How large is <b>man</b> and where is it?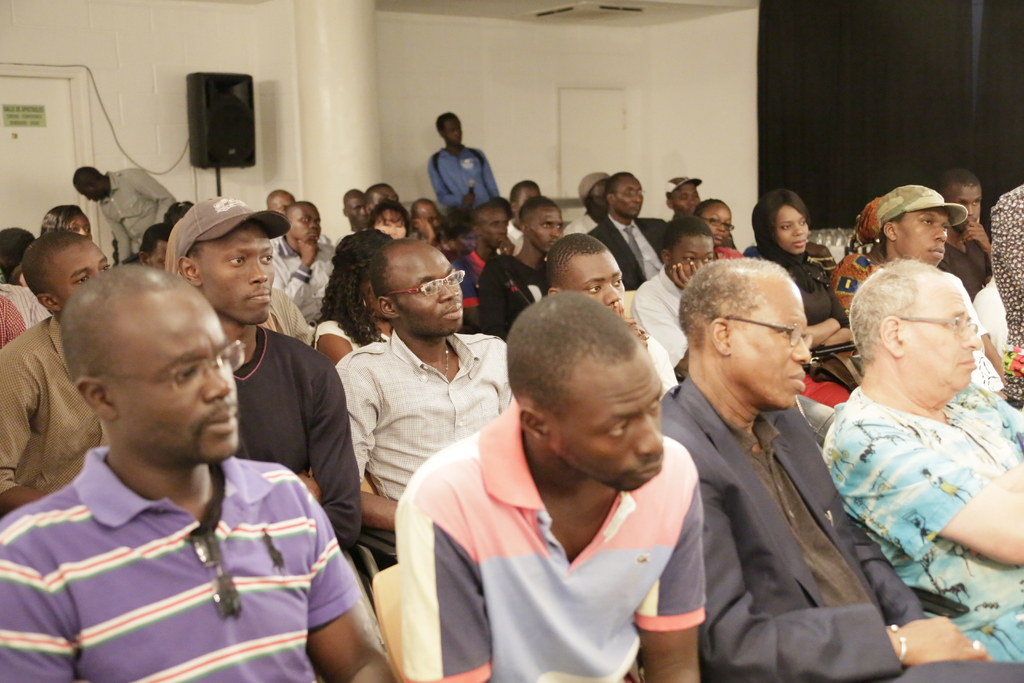
Bounding box: 658/254/1023/682.
